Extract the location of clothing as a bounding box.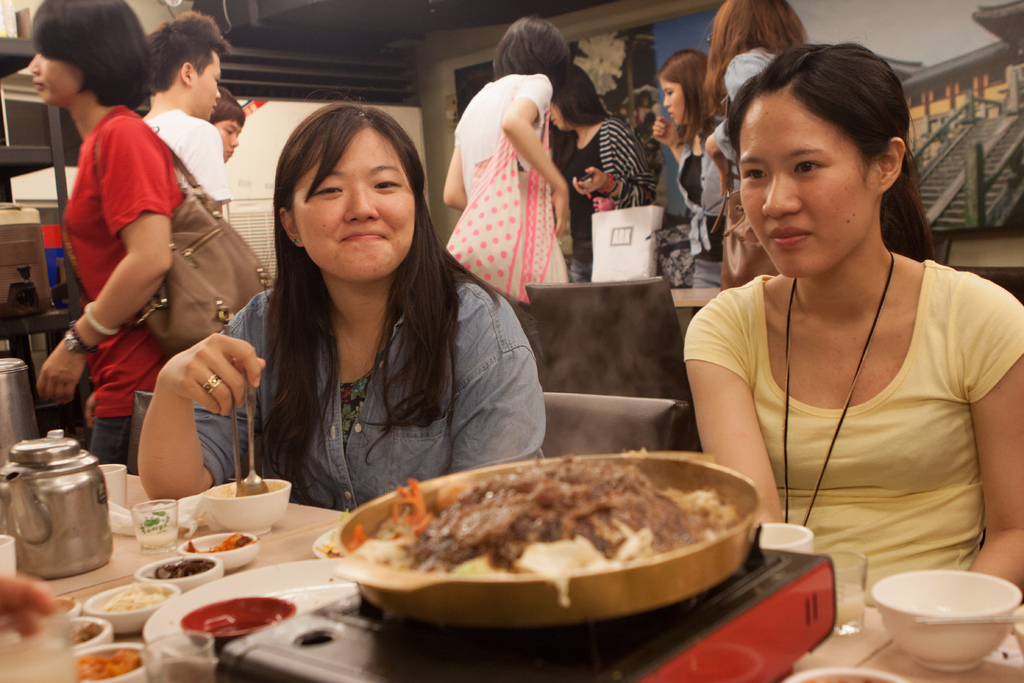
<box>700,212,995,586</box>.
